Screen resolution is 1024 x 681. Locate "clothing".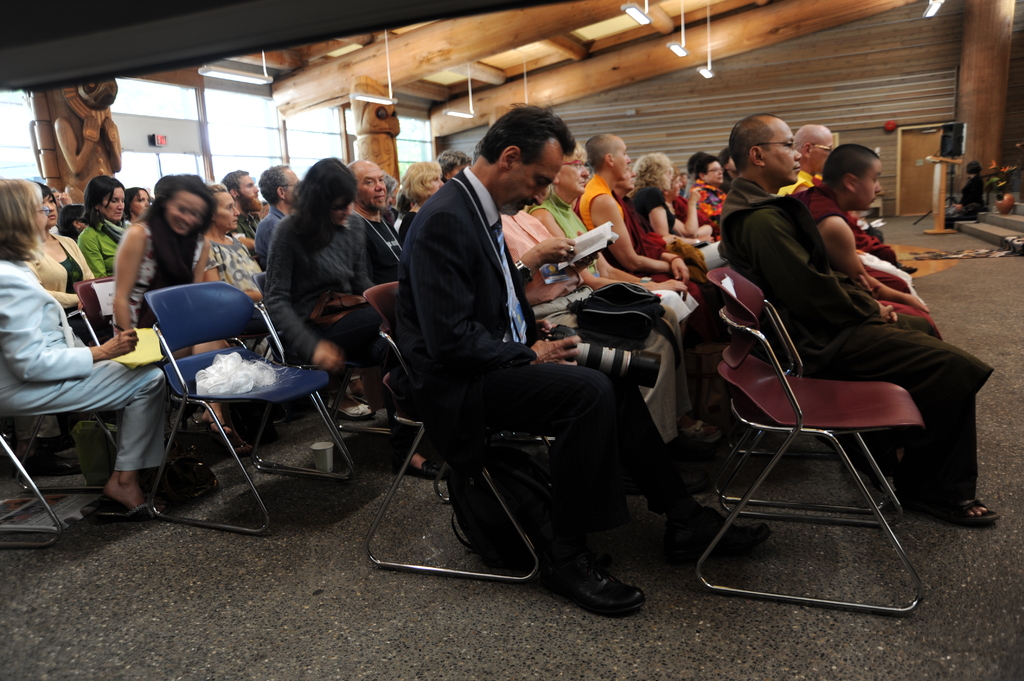
box(203, 234, 266, 342).
